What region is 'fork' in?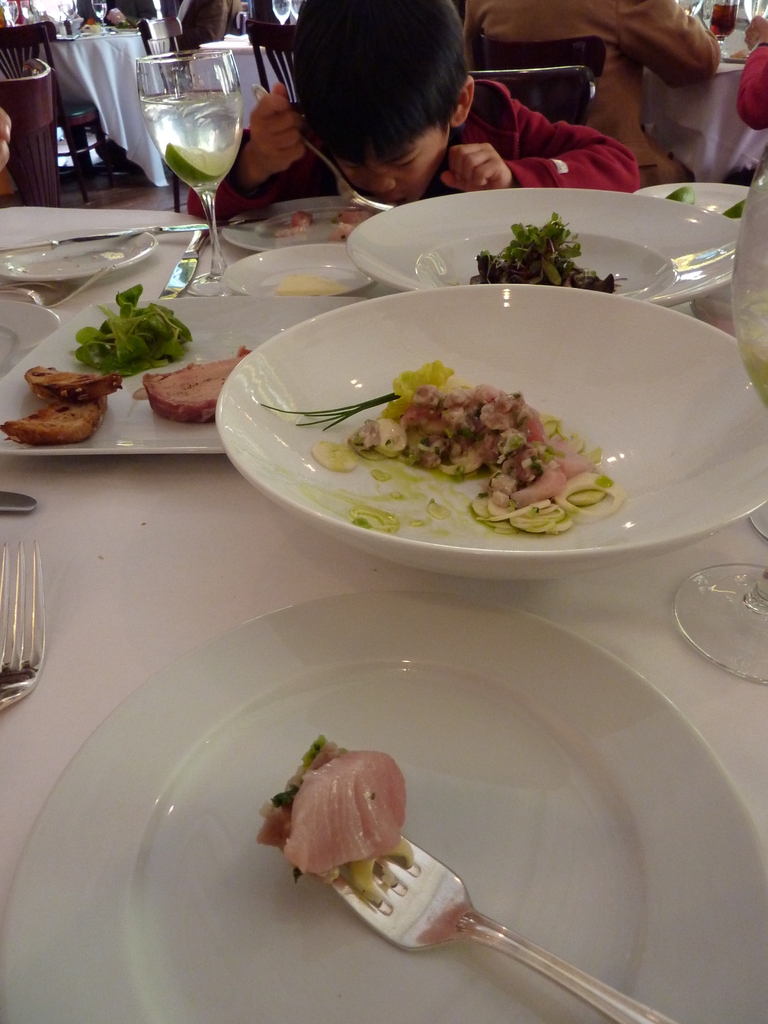
Rect(329, 837, 677, 1023).
